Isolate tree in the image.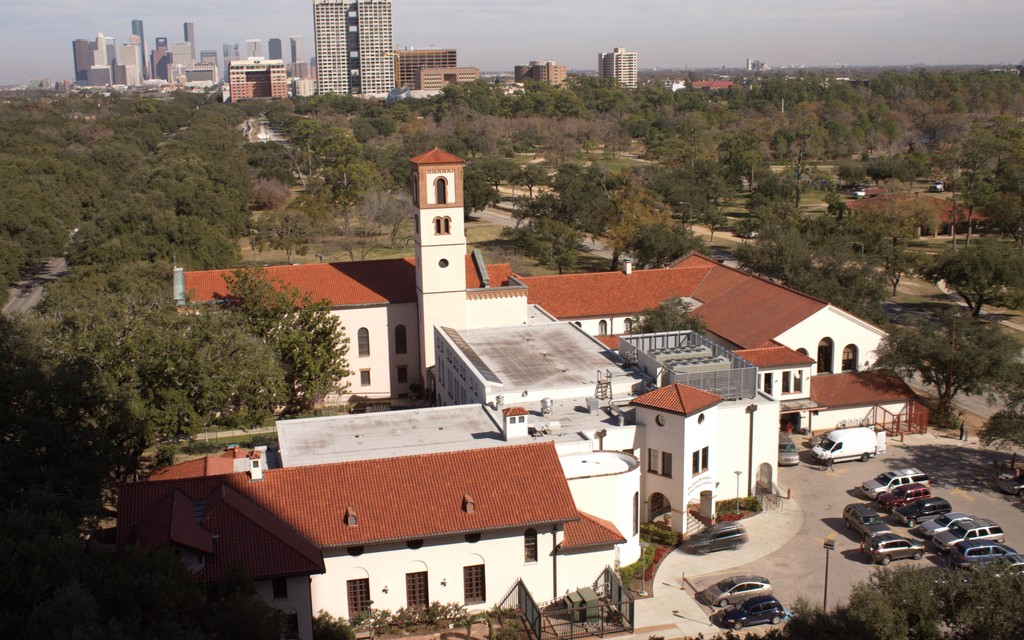
Isolated region: x1=962, y1=182, x2=991, y2=242.
